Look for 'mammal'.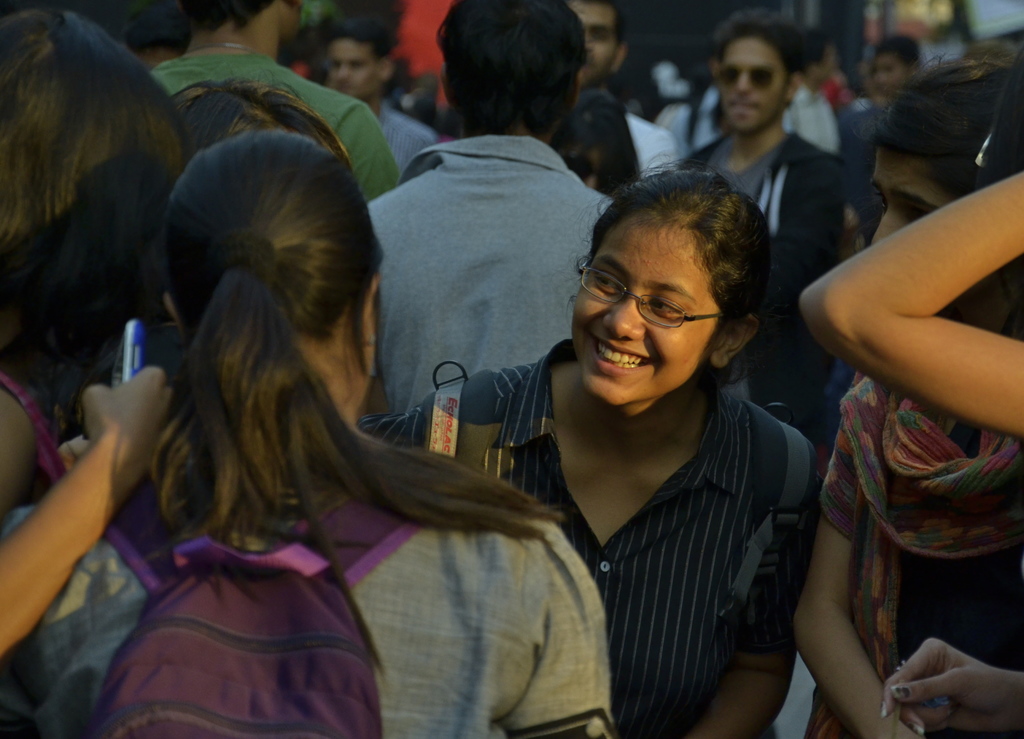
Found: 367,0,620,419.
